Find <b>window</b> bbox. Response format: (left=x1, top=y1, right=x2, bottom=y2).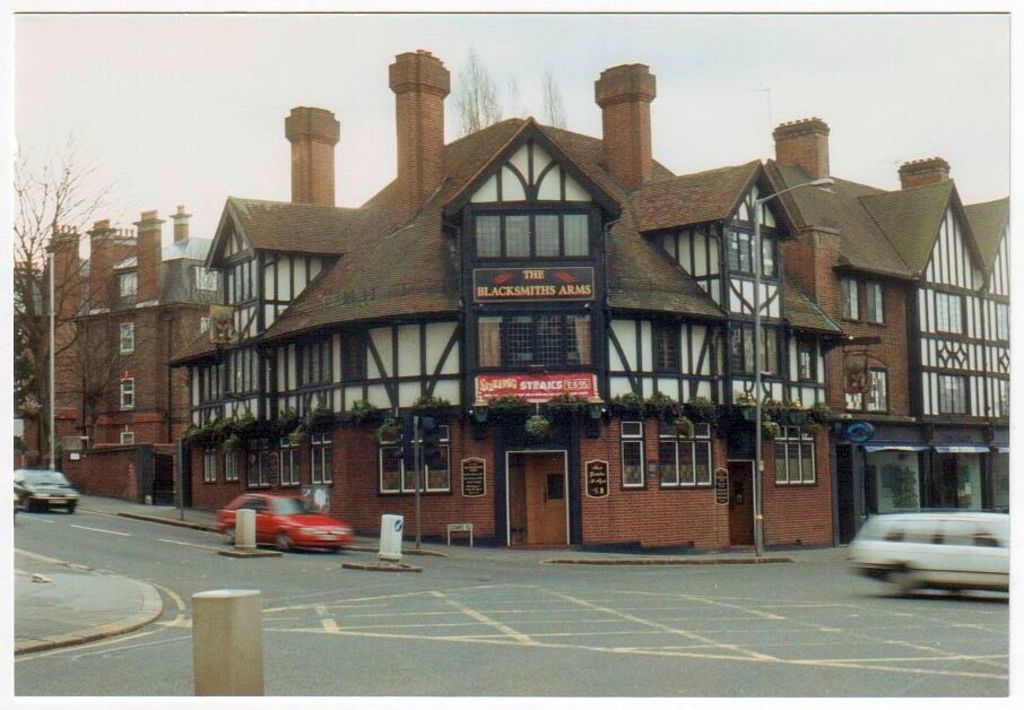
(left=867, top=370, right=891, bottom=407).
